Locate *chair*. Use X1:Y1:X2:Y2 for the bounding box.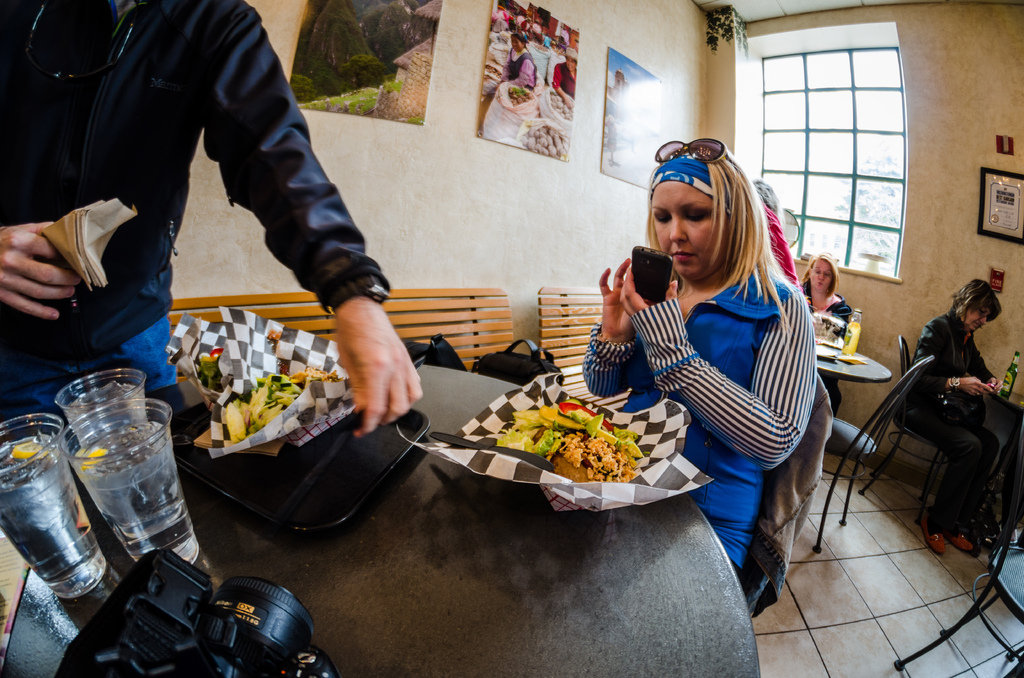
861:332:1016:541.
